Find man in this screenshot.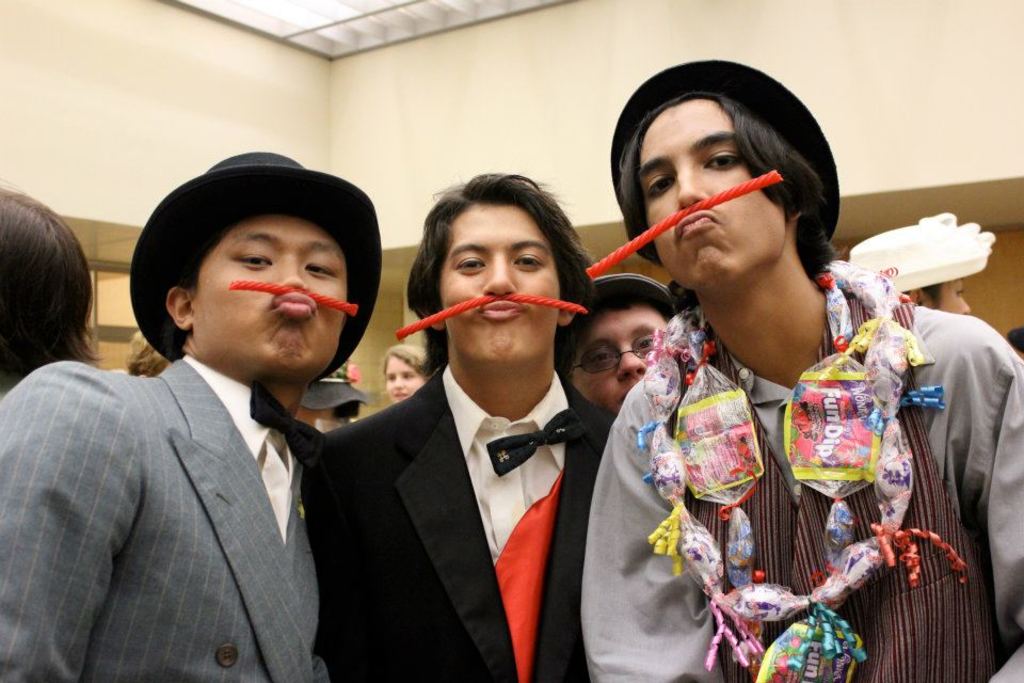
The bounding box for man is {"x1": 302, "y1": 171, "x2": 621, "y2": 682}.
